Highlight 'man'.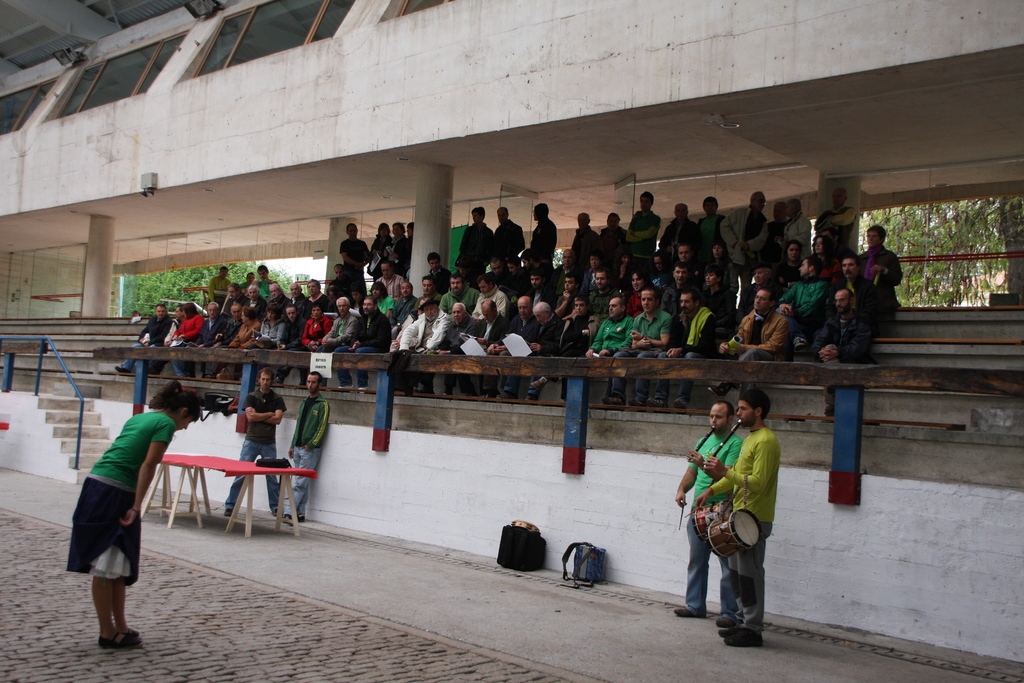
Highlighted region: (left=521, top=269, right=555, bottom=311).
